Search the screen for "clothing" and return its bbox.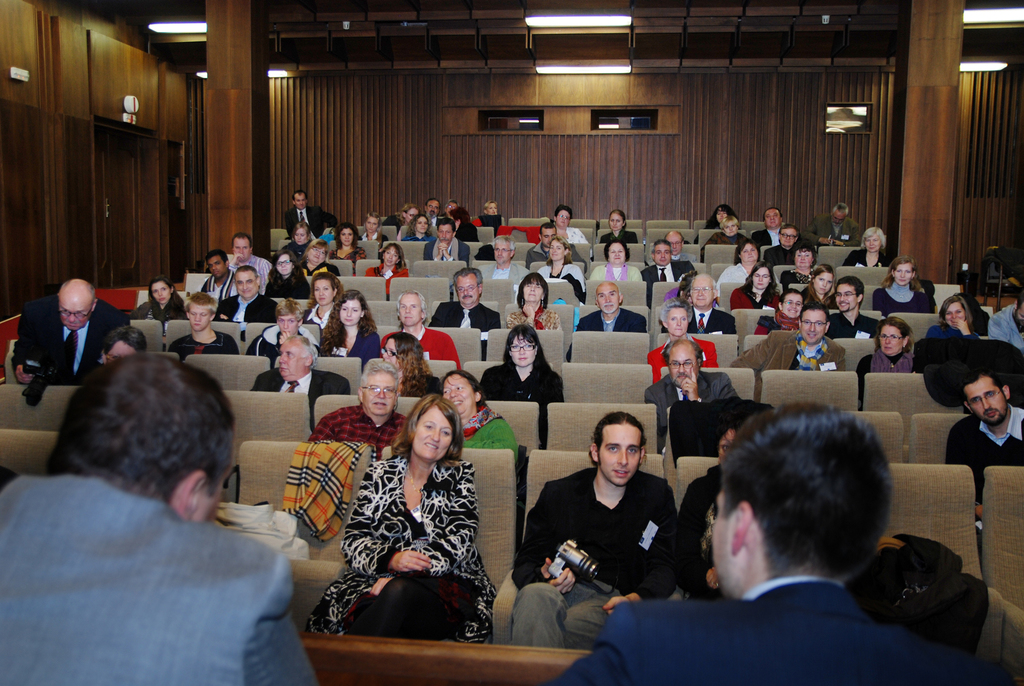
Found: {"x1": 870, "y1": 279, "x2": 942, "y2": 320}.
